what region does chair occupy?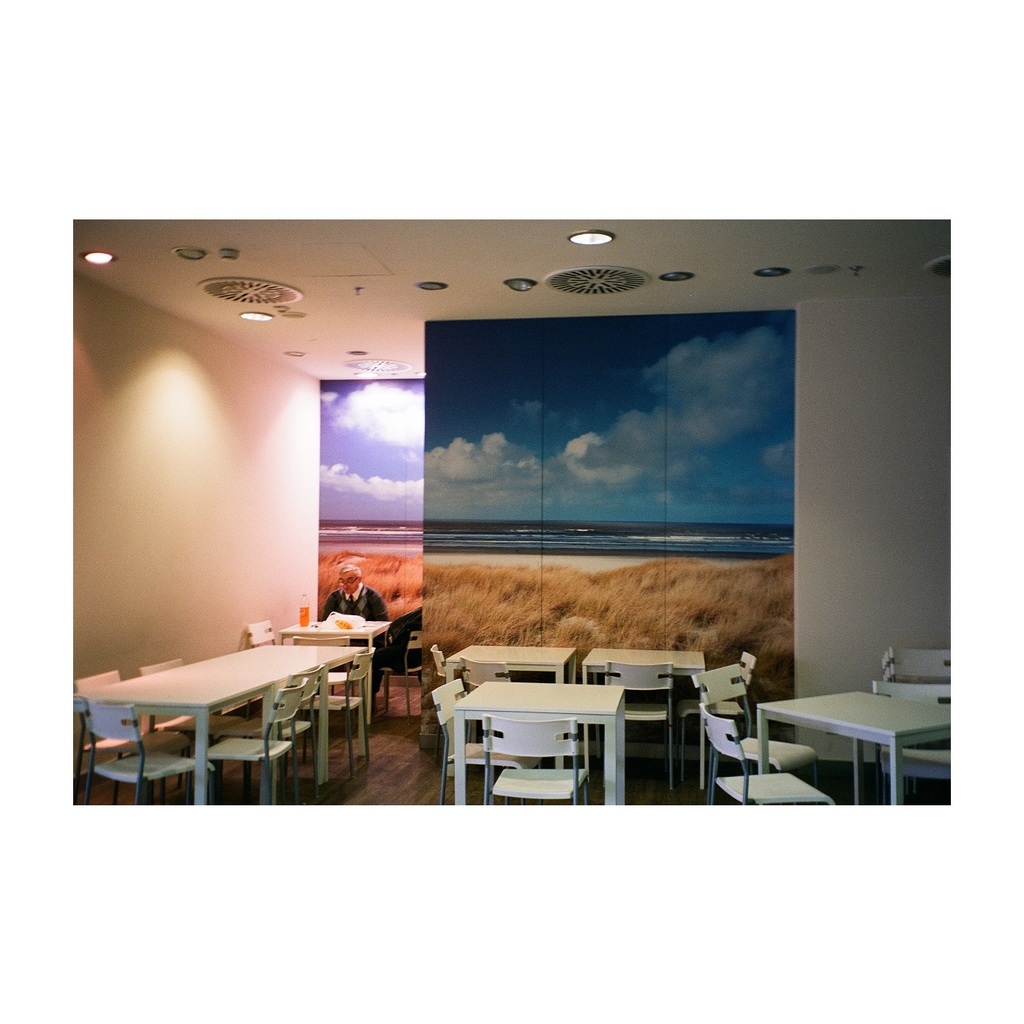
box=[431, 678, 536, 802].
